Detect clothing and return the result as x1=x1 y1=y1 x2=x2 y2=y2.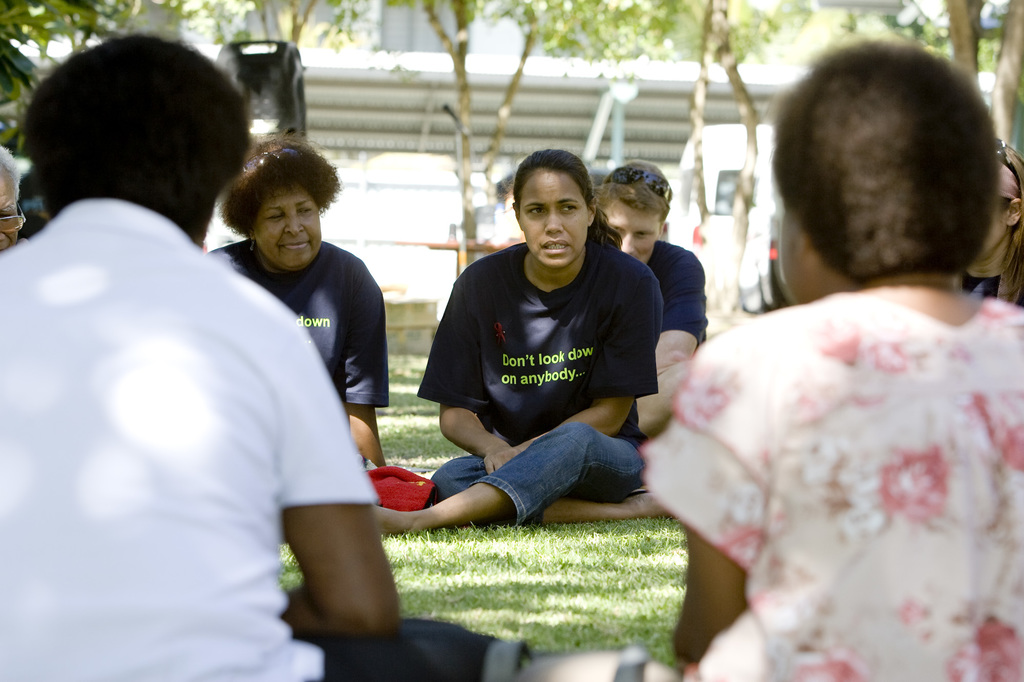
x1=652 y1=274 x2=1023 y2=681.
